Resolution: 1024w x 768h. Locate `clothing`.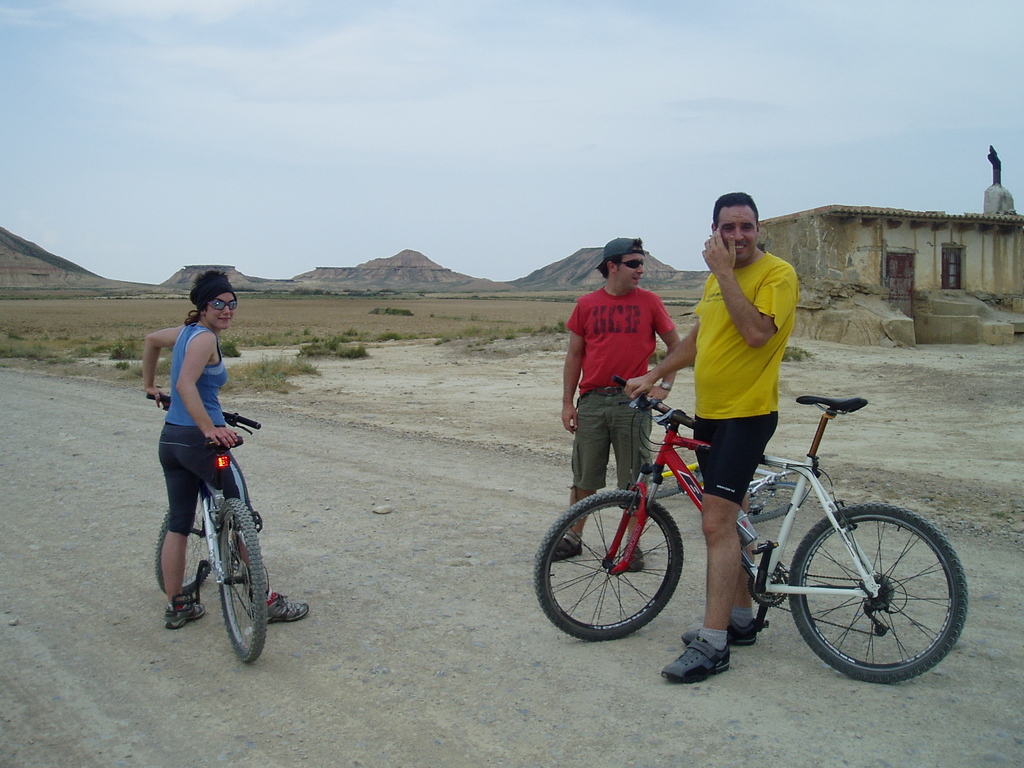
<bbox>571, 277, 676, 495</bbox>.
